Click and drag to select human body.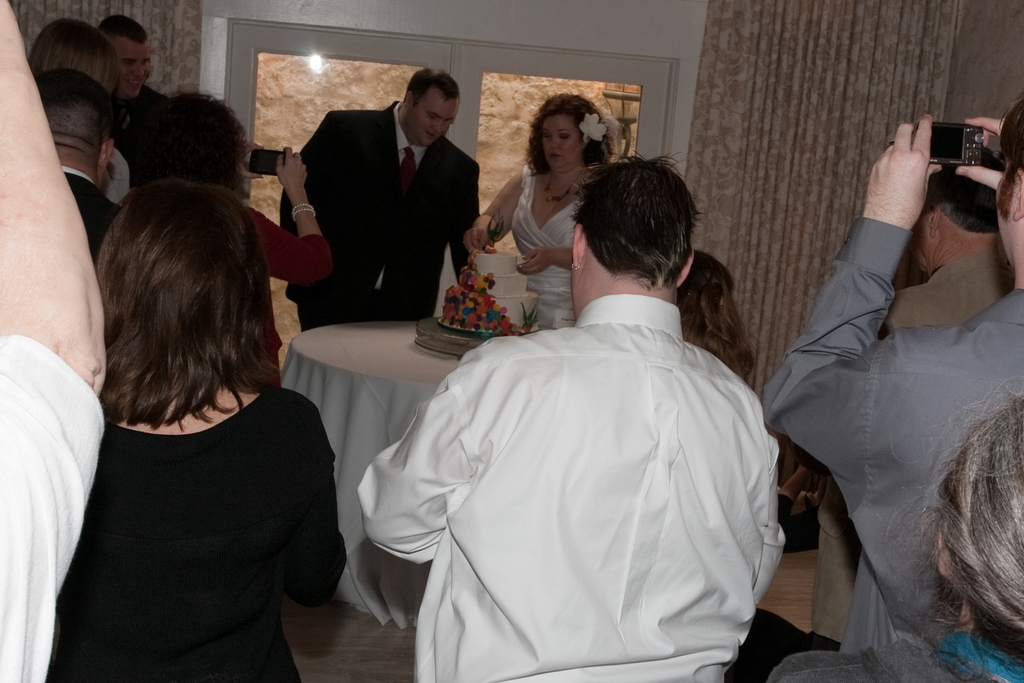
Selection: <bbox>474, 86, 618, 331</bbox>.
